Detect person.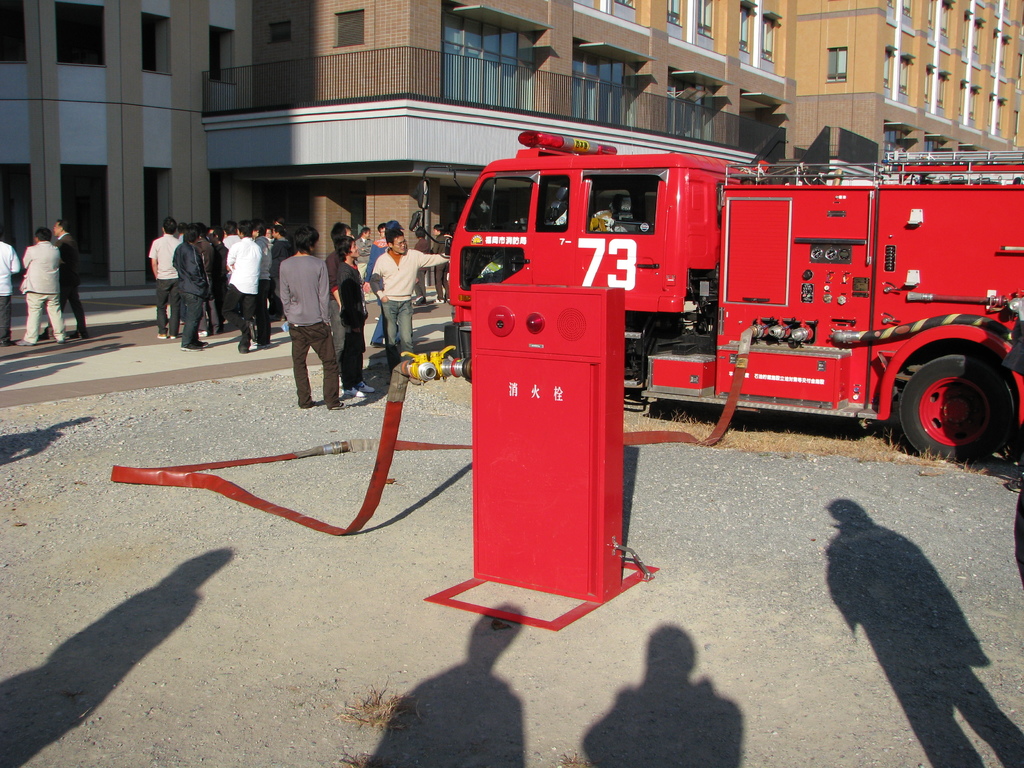
Detected at (267,223,339,416).
